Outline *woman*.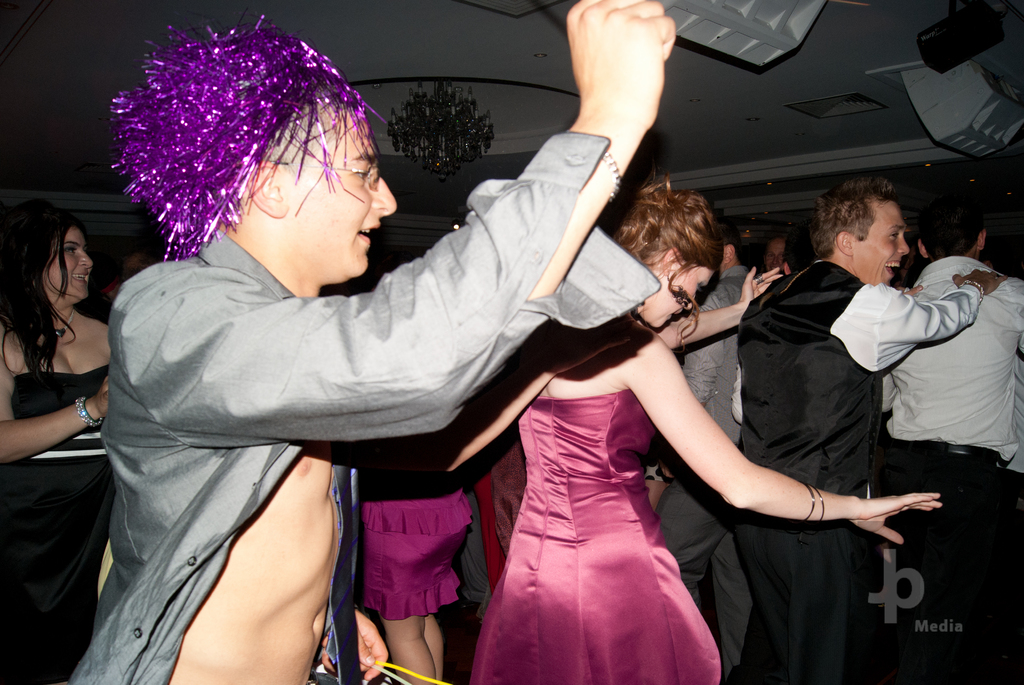
Outline: (3, 164, 142, 654).
